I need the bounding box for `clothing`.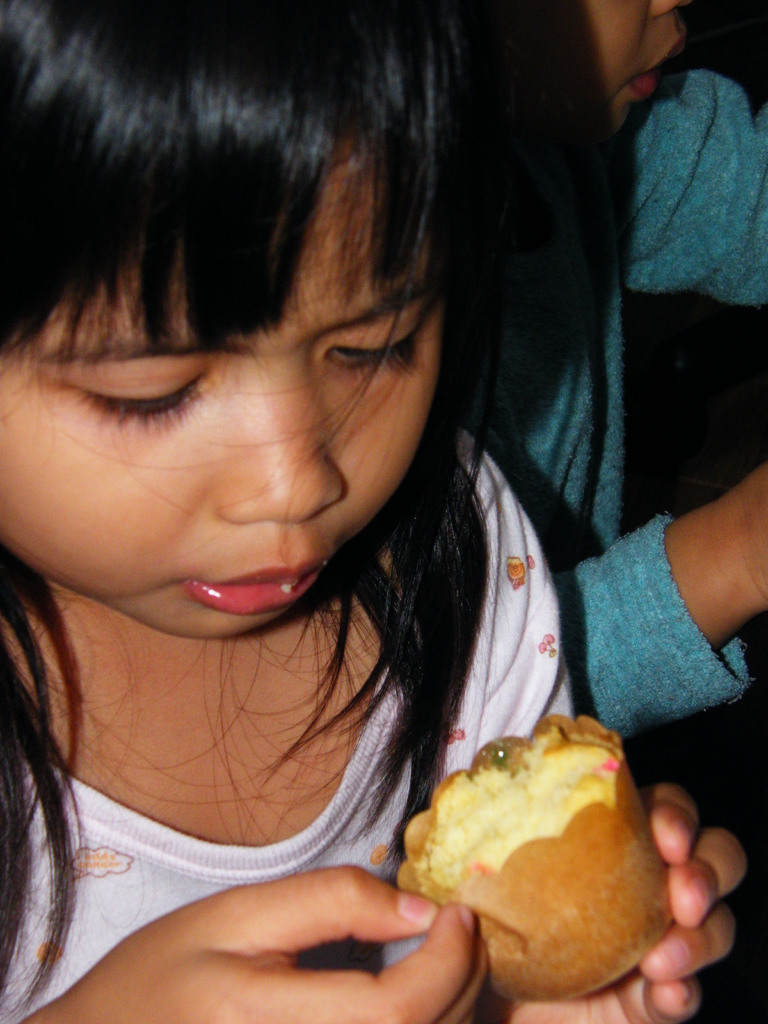
Here it is: rect(26, 417, 666, 1023).
